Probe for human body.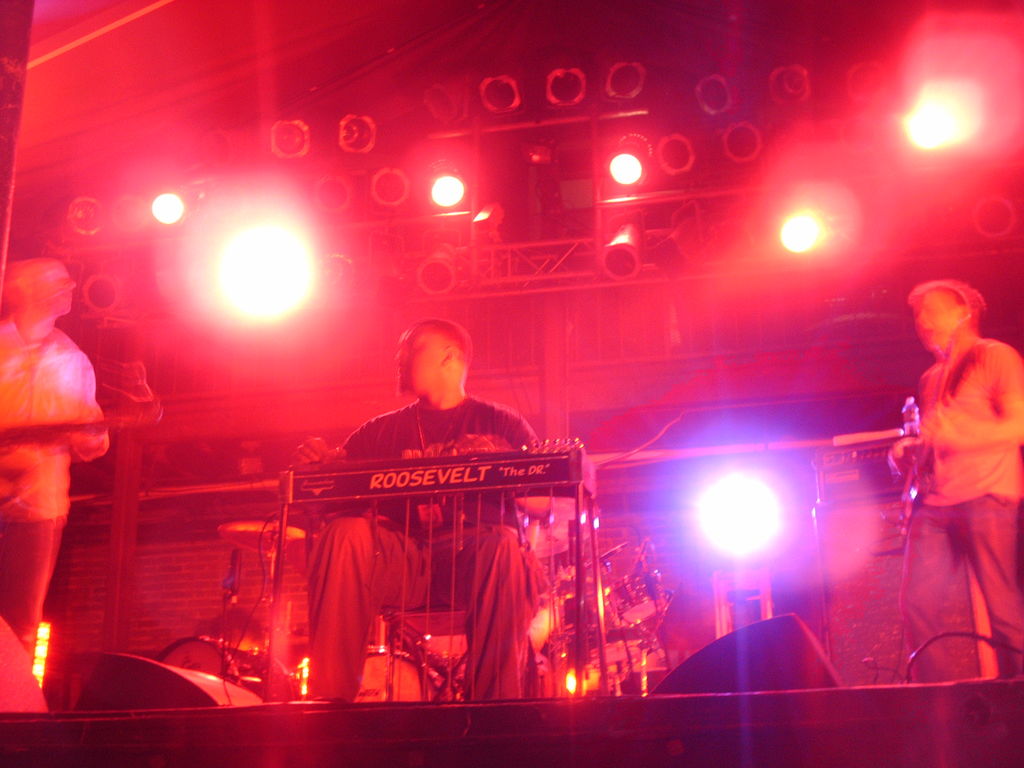
Probe result: <bbox>0, 252, 113, 666</bbox>.
